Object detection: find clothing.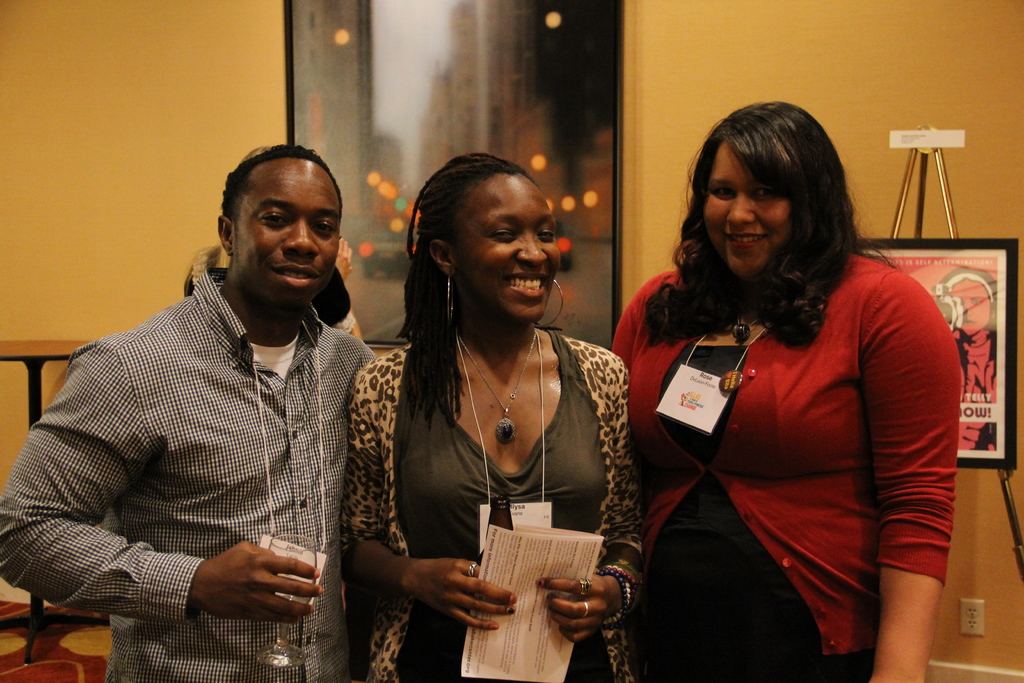
detection(31, 241, 374, 663).
